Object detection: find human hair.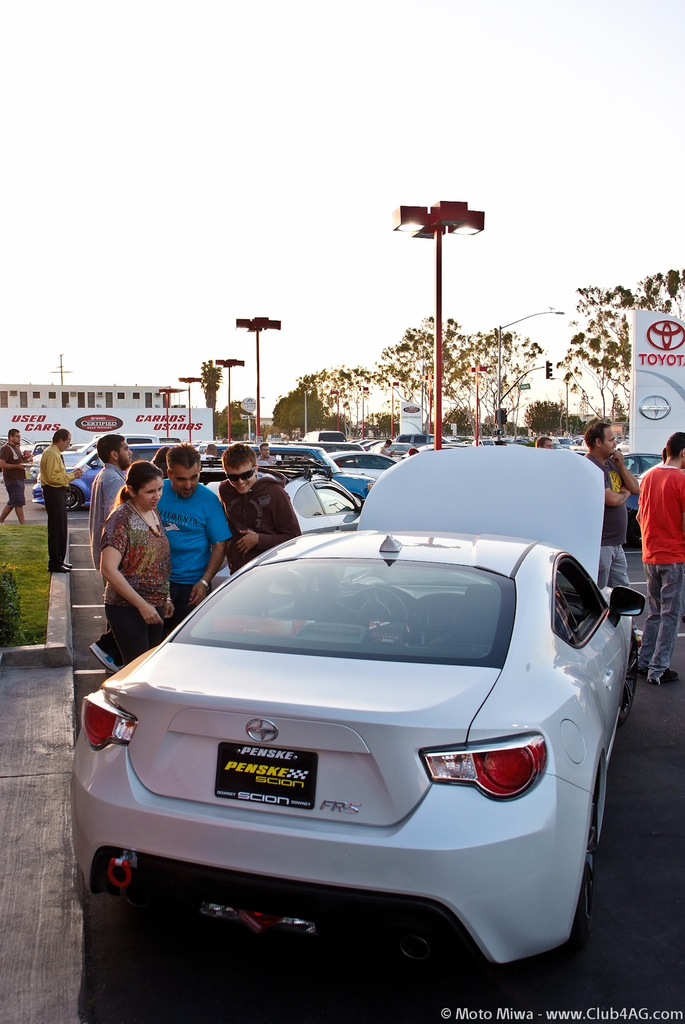
{"left": 95, "top": 435, "right": 130, "bottom": 467}.
